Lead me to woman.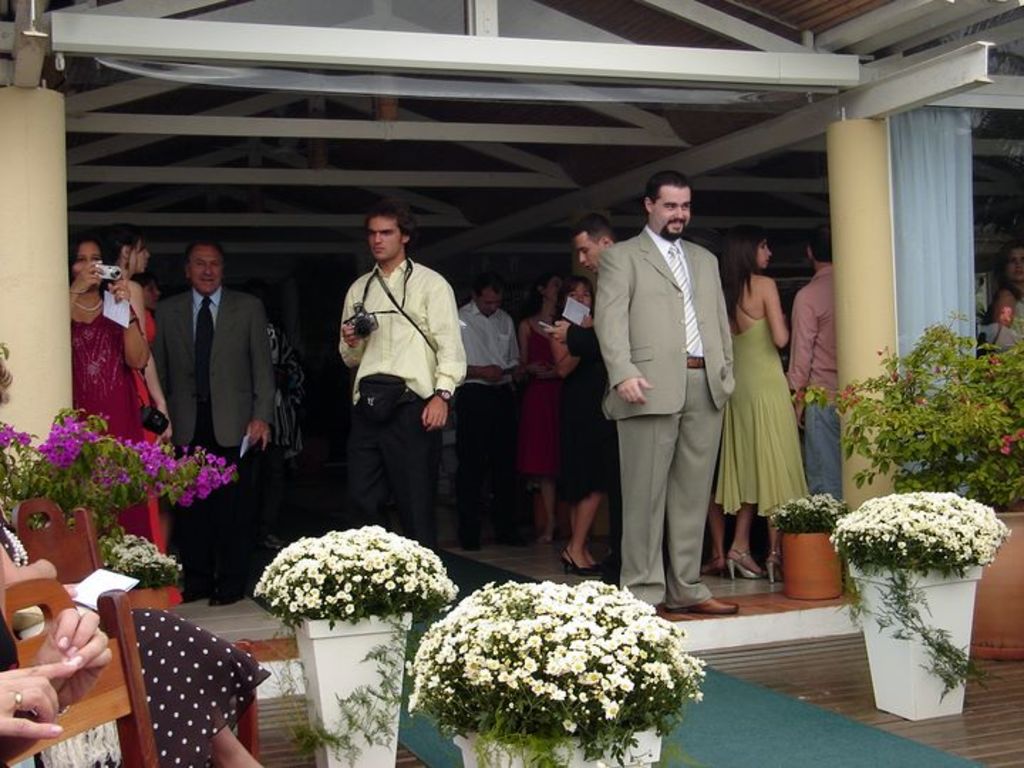
Lead to bbox(97, 223, 168, 529).
